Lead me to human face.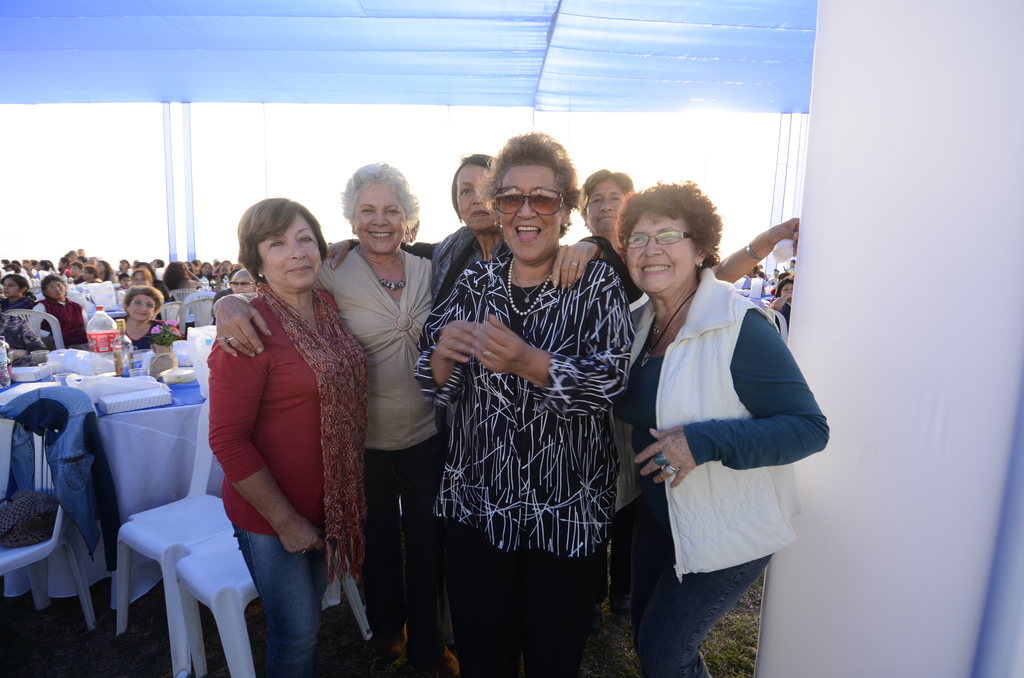
Lead to left=44, top=273, right=70, bottom=299.
